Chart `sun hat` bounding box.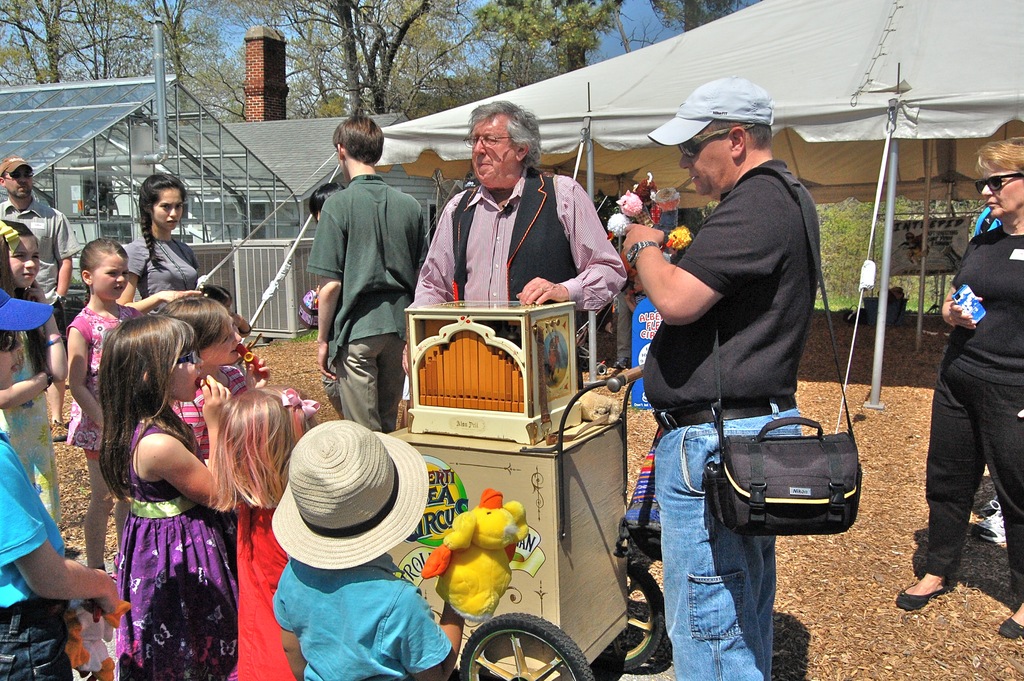
Charted: [x1=273, y1=419, x2=431, y2=579].
